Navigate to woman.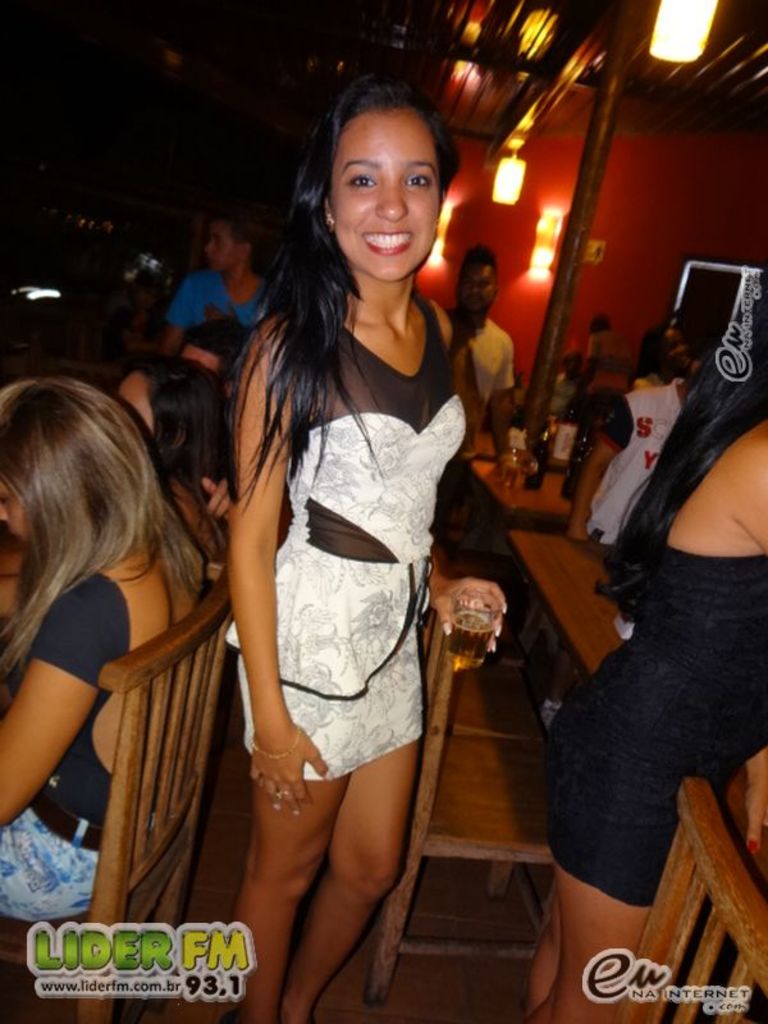
Navigation target: box(517, 250, 767, 1023).
